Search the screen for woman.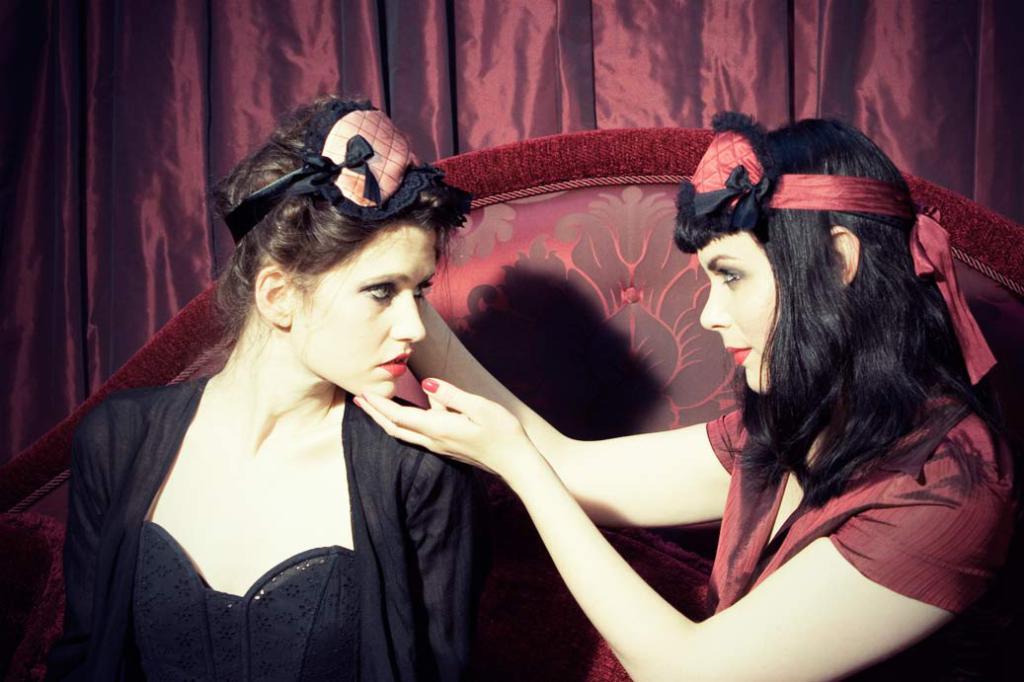
Found at box(51, 96, 491, 681).
